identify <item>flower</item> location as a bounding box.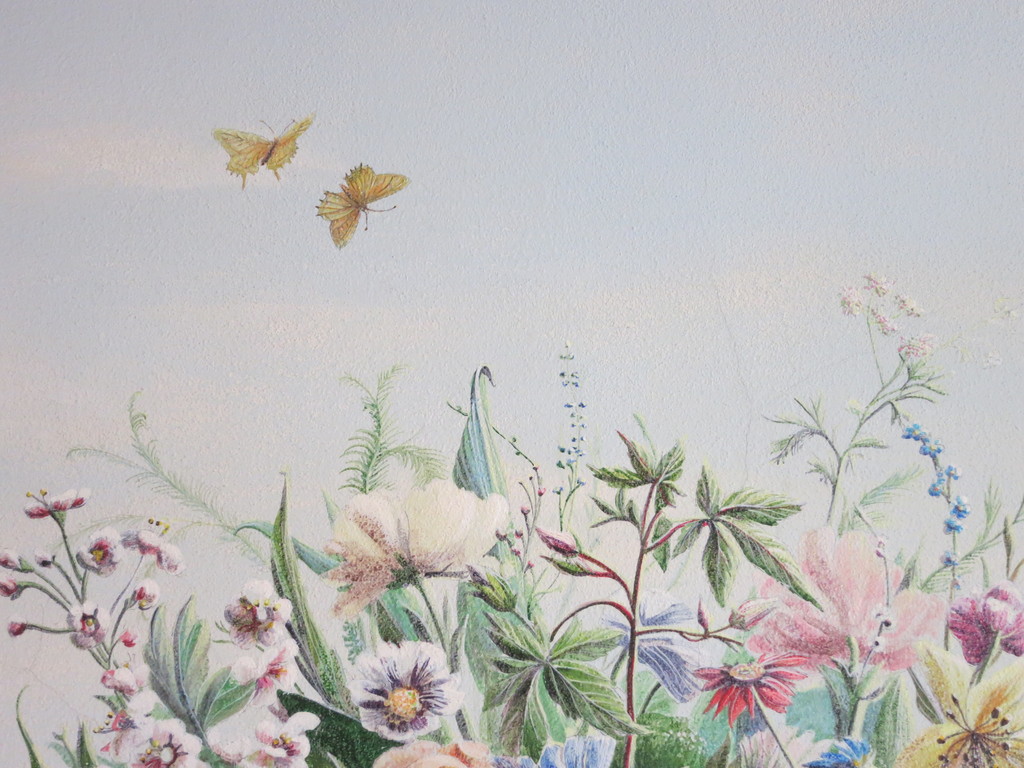
(339, 642, 461, 739).
